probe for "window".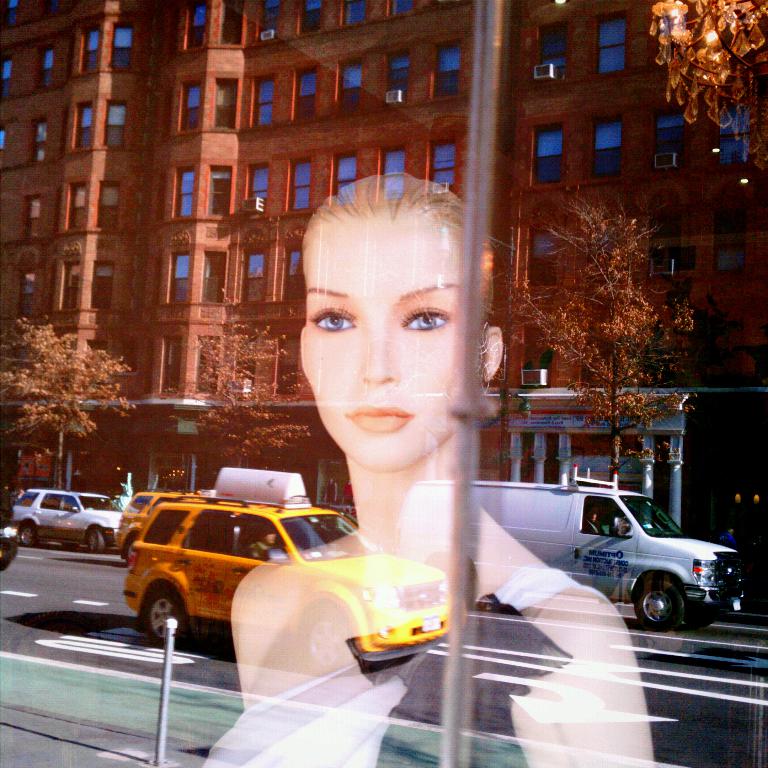
Probe result: [x1=239, y1=251, x2=265, y2=298].
